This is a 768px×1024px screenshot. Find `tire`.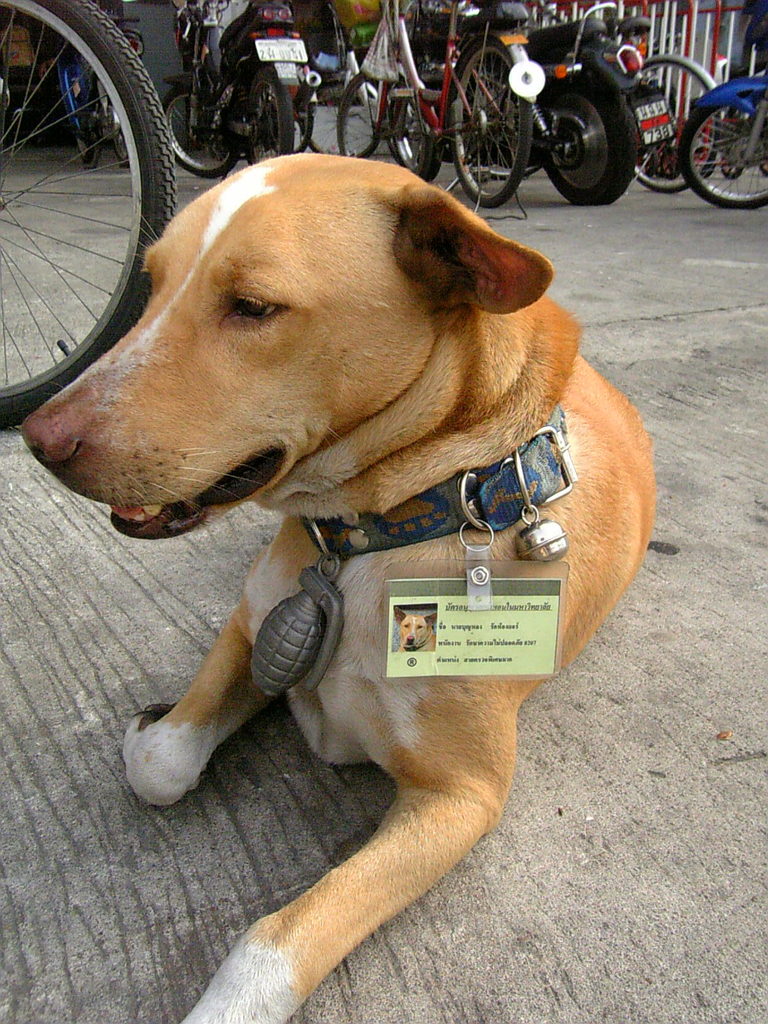
Bounding box: box(392, 97, 444, 183).
